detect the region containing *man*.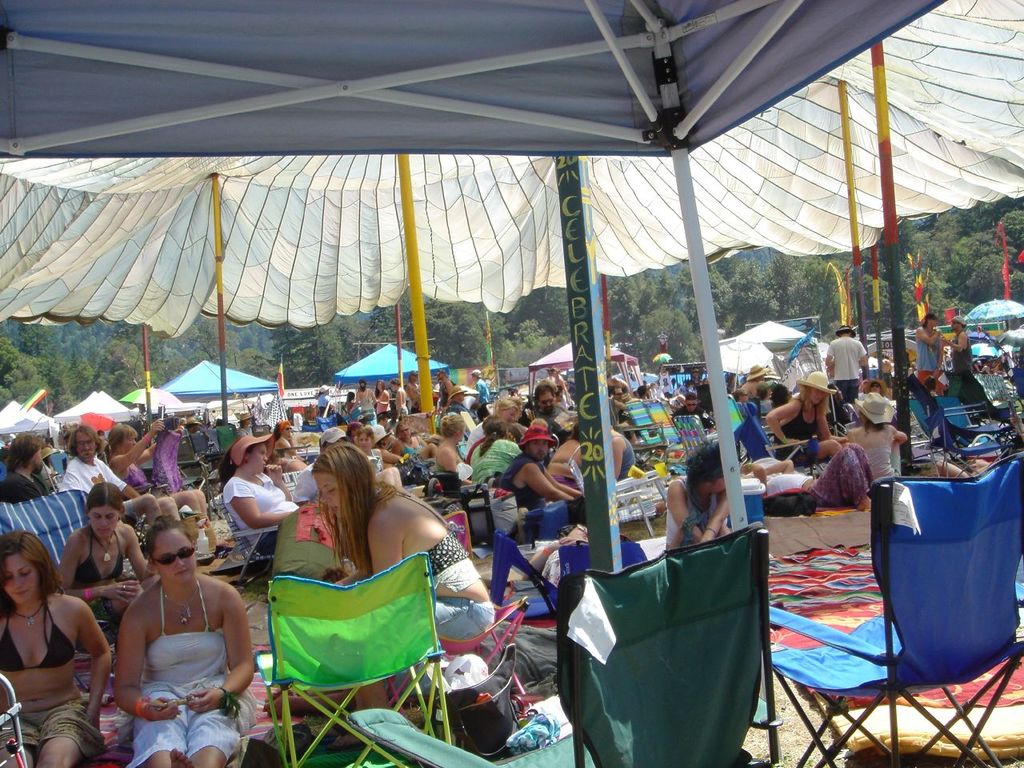
crop(494, 422, 580, 541).
